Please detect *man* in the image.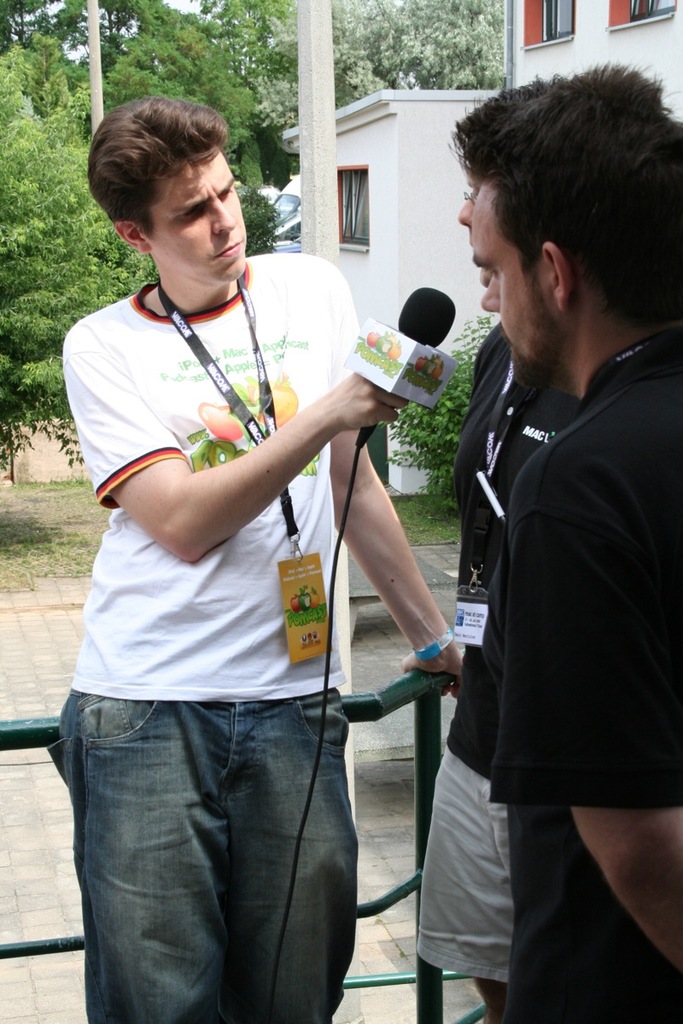
bbox=(417, 62, 588, 1023).
